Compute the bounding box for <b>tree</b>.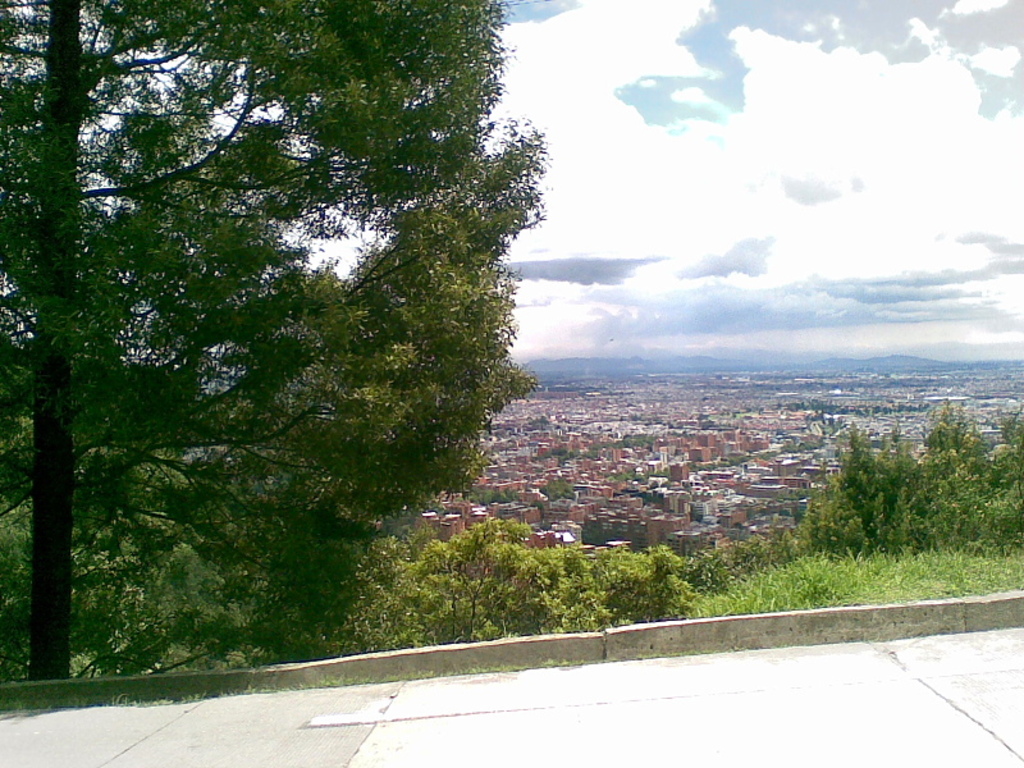
(0, 0, 554, 685).
